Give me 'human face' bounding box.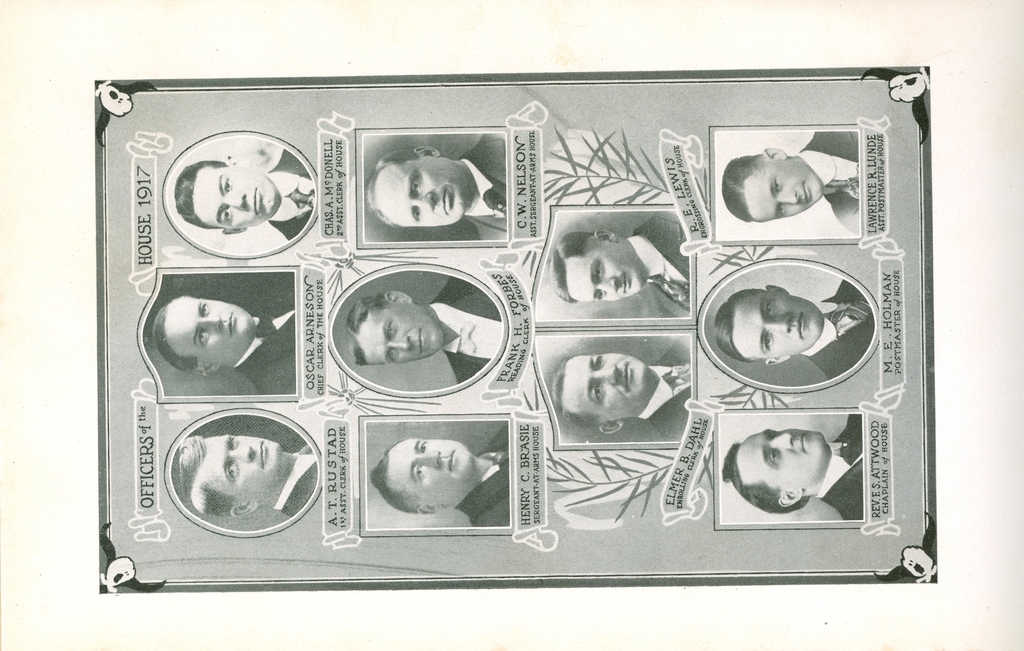
box(745, 156, 825, 221).
